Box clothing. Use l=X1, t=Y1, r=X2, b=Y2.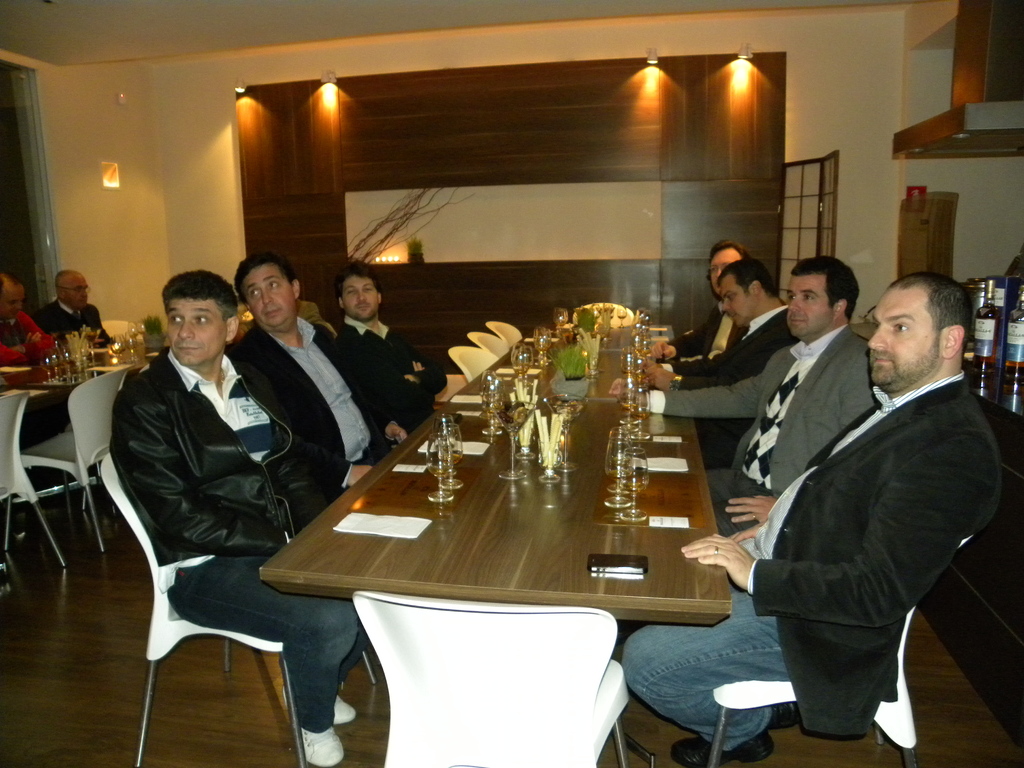
l=612, t=269, r=998, b=760.
